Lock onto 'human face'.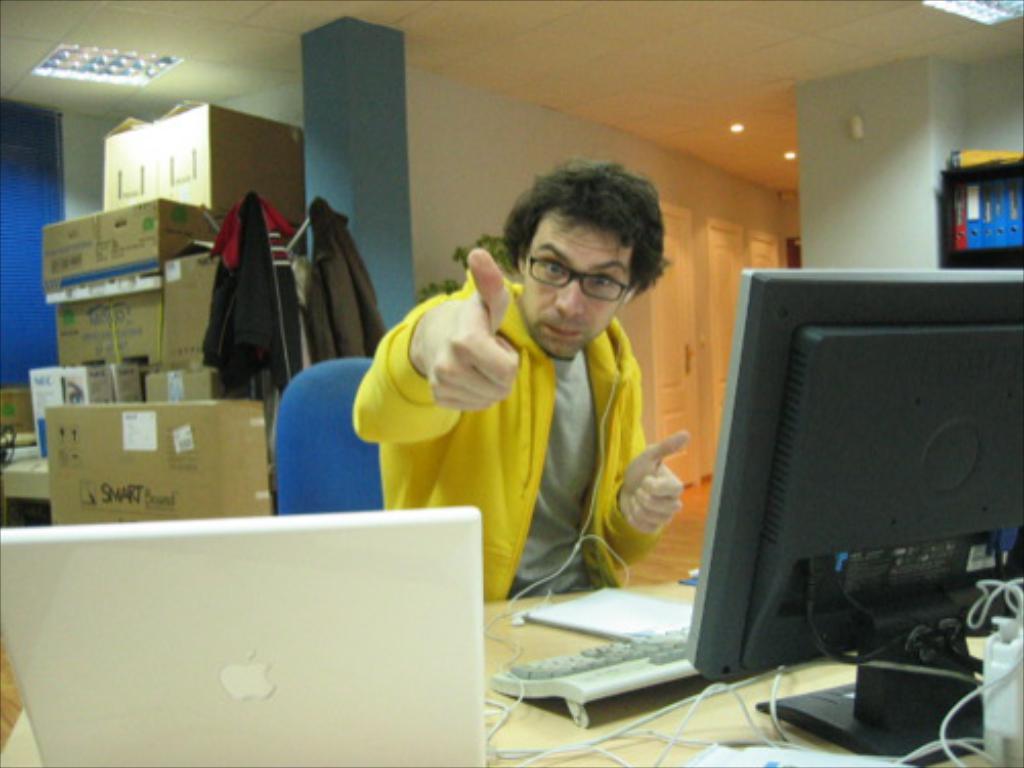
Locked: left=524, top=211, right=631, bottom=358.
